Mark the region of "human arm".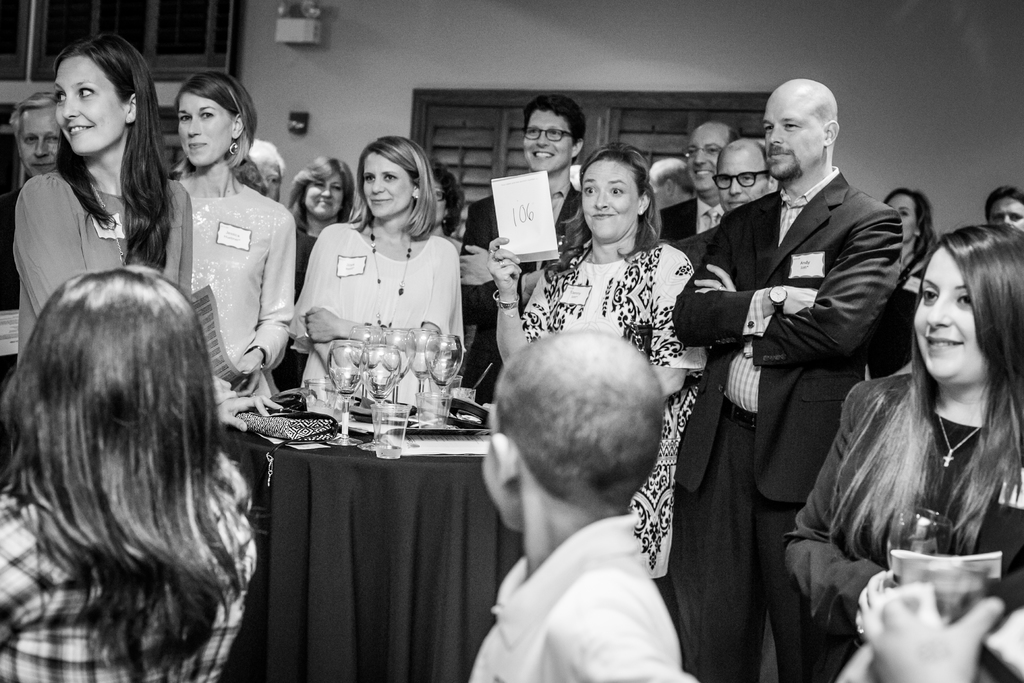
Region: left=301, top=231, right=462, bottom=350.
